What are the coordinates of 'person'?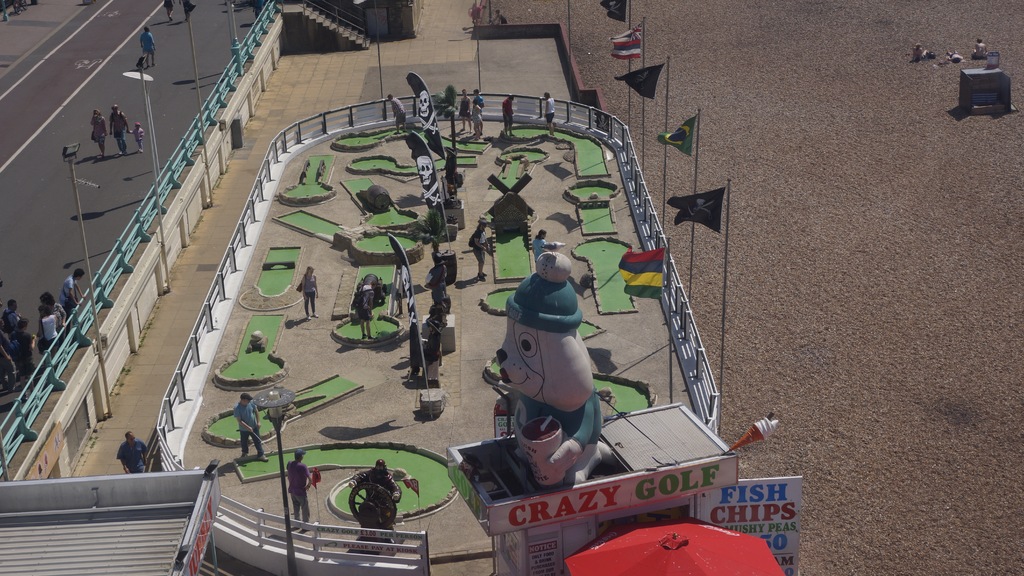
bbox(384, 92, 406, 133).
